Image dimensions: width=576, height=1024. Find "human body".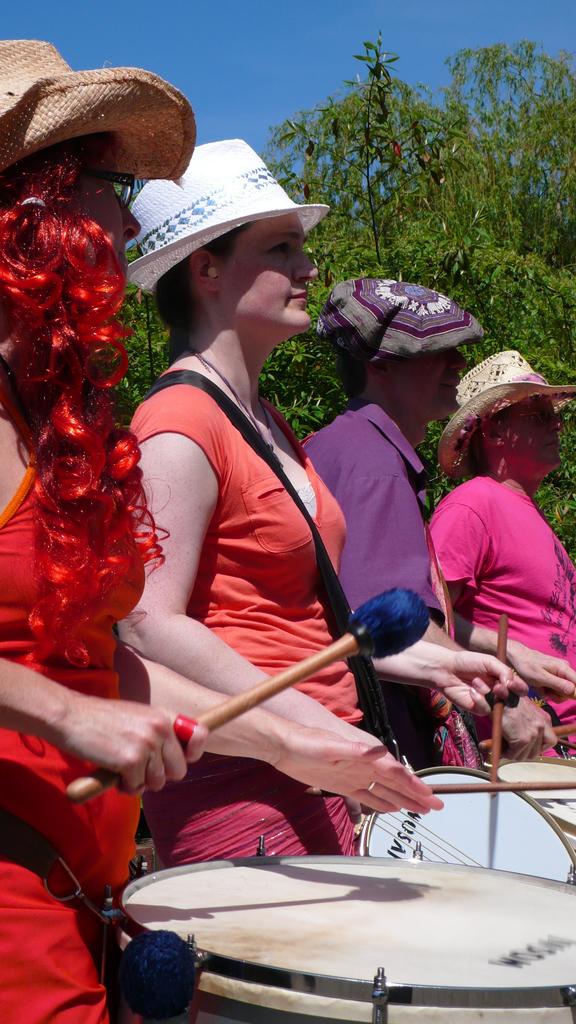
box=[431, 344, 575, 772].
